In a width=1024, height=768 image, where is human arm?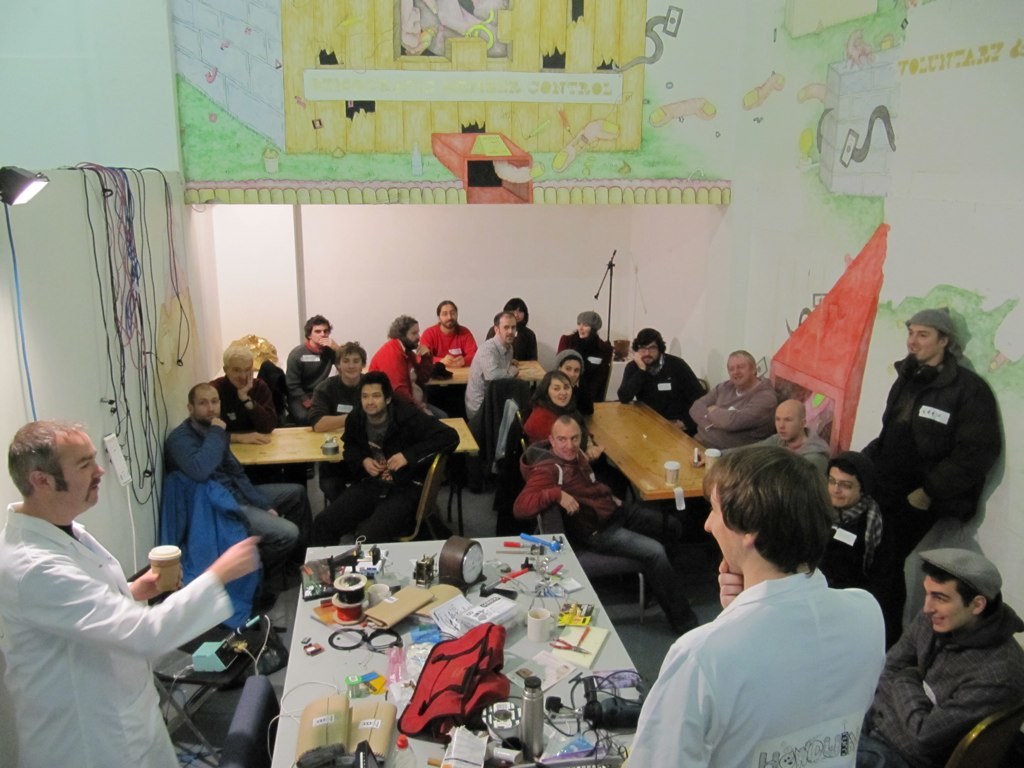
(x1=879, y1=621, x2=939, y2=748).
